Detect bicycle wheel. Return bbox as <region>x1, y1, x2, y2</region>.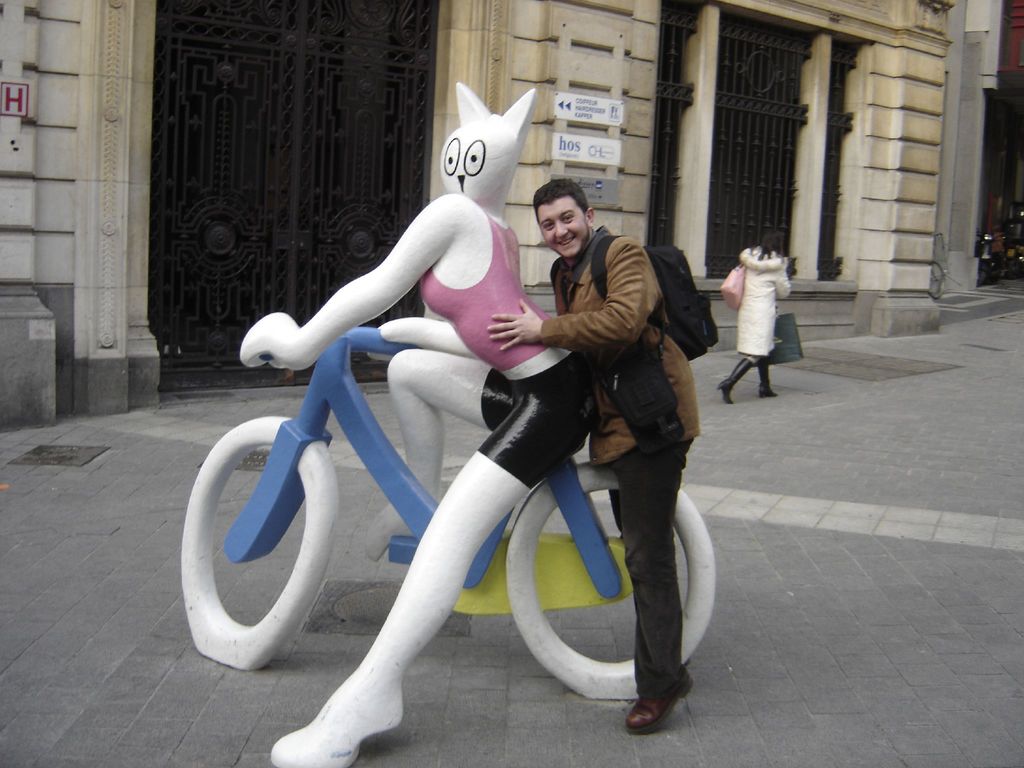
<region>506, 459, 712, 701</region>.
